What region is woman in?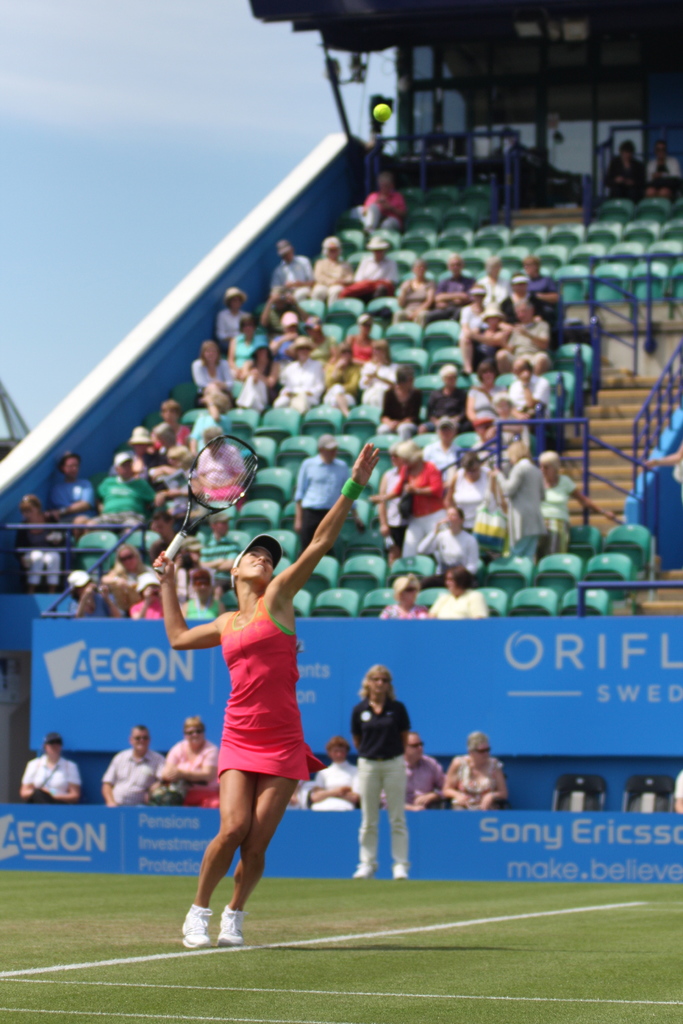
BBox(535, 450, 618, 524).
